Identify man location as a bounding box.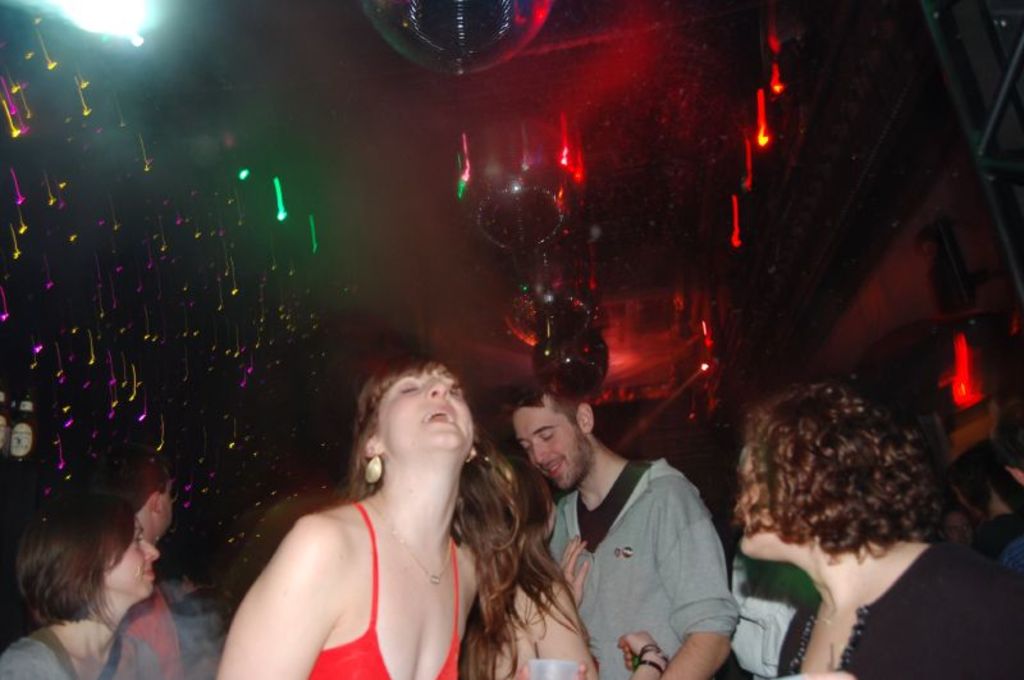
x1=74 y1=434 x2=189 y2=679.
